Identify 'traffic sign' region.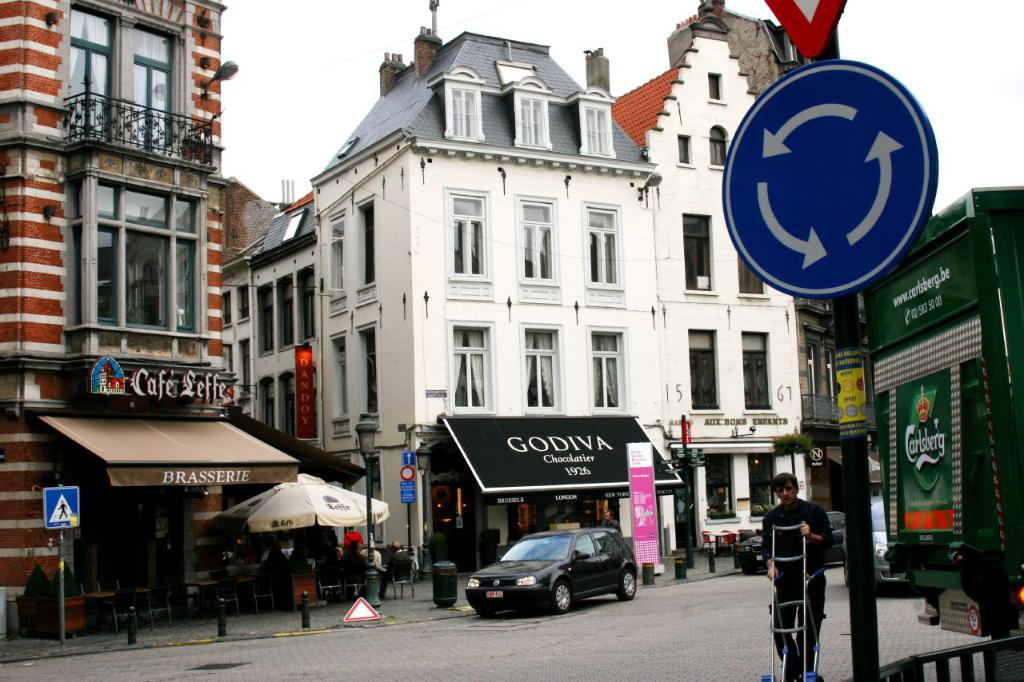
Region: 763:0:842:58.
